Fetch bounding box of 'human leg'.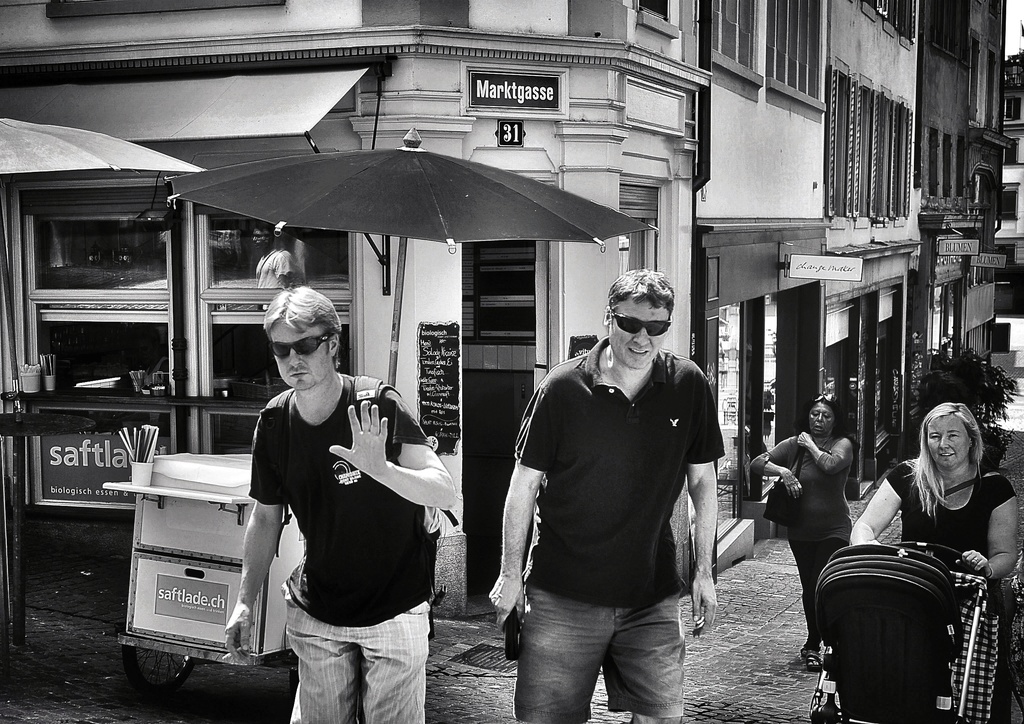
Bbox: bbox=(828, 533, 858, 558).
